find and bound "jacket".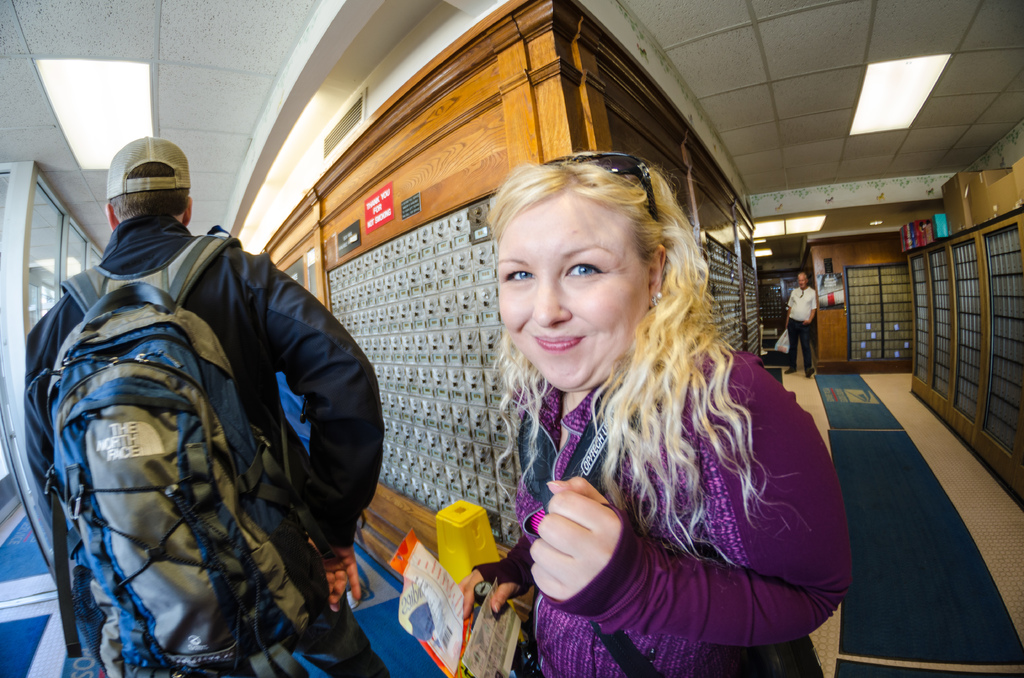
Bound: BBox(50, 158, 376, 624).
